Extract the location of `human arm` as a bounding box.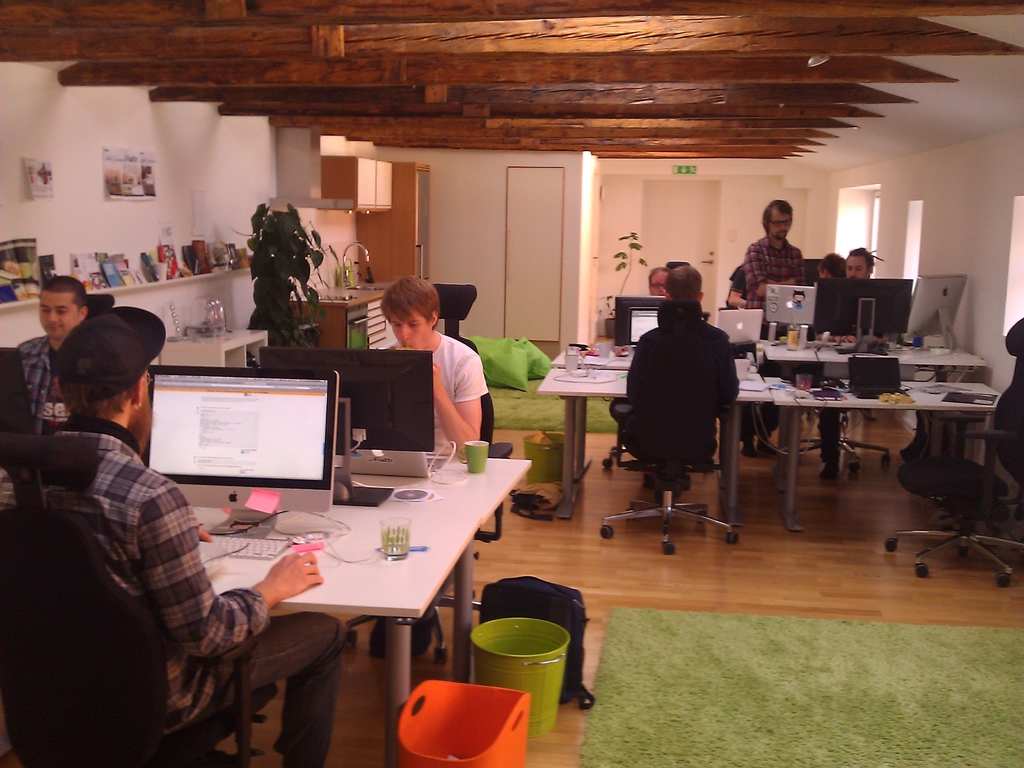
crop(434, 358, 491, 461).
